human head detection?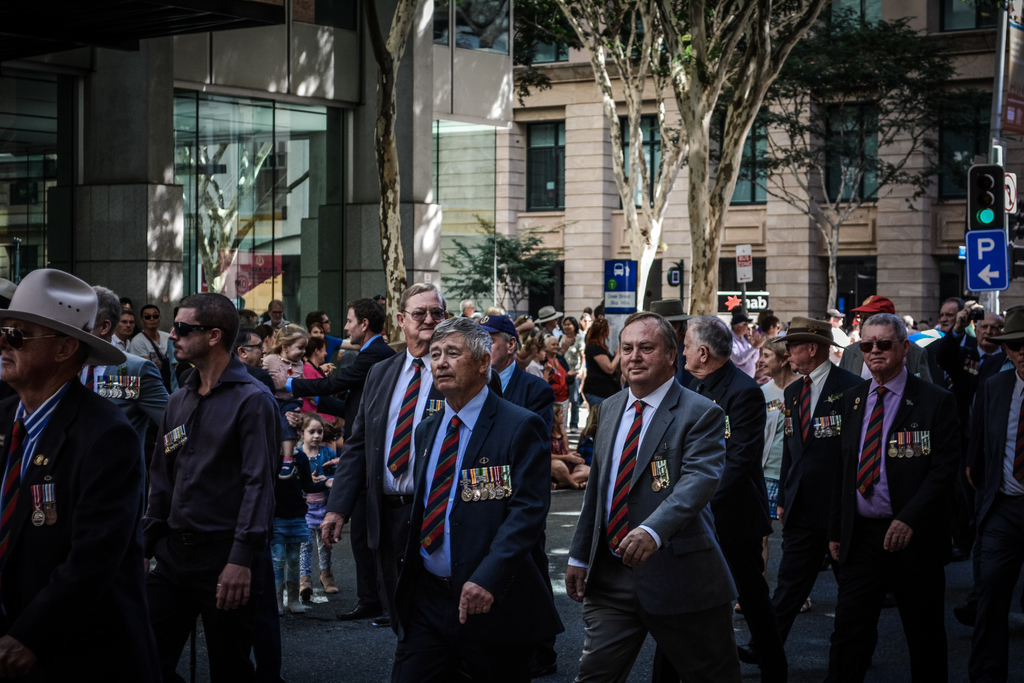
x1=344, y1=297, x2=385, y2=345
